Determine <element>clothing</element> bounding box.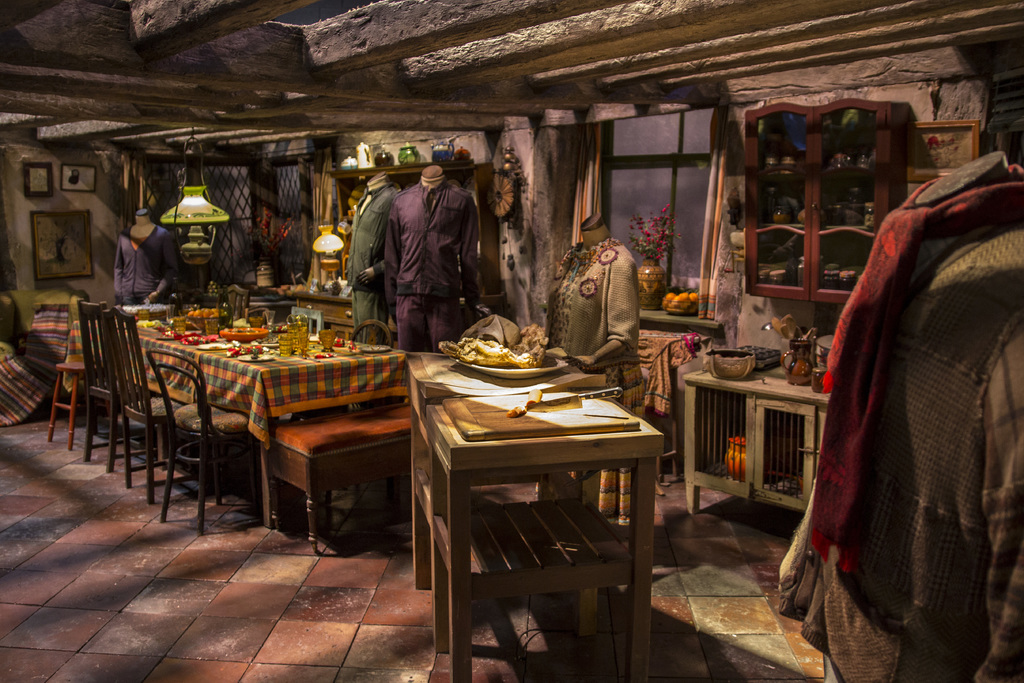
Determined: bbox(339, 186, 398, 352).
